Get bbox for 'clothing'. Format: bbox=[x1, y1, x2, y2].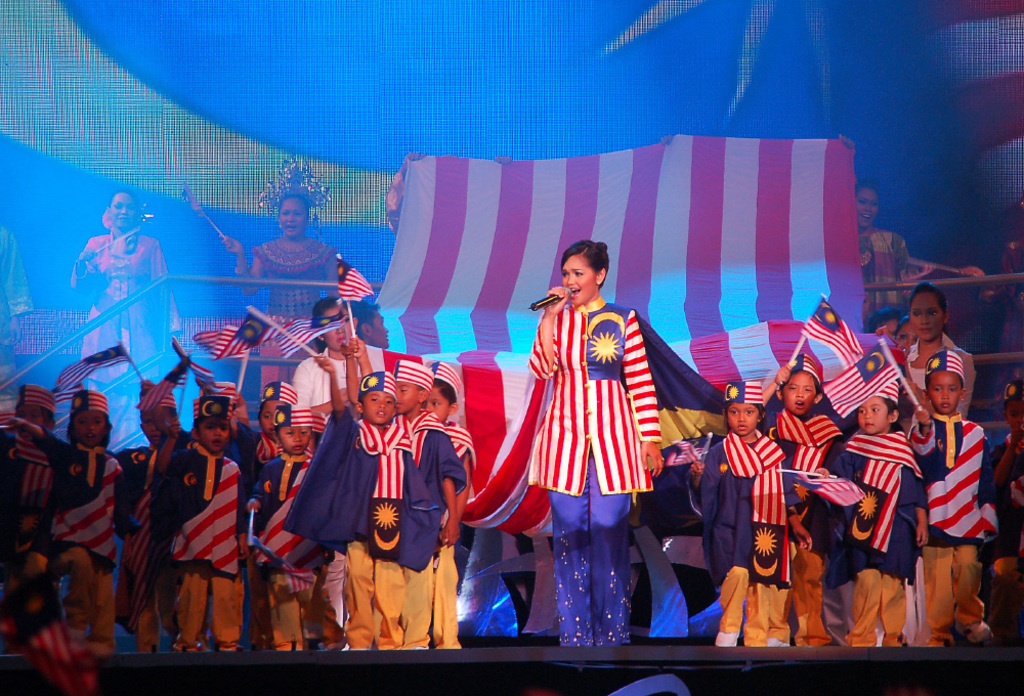
bbox=[905, 389, 1008, 625].
